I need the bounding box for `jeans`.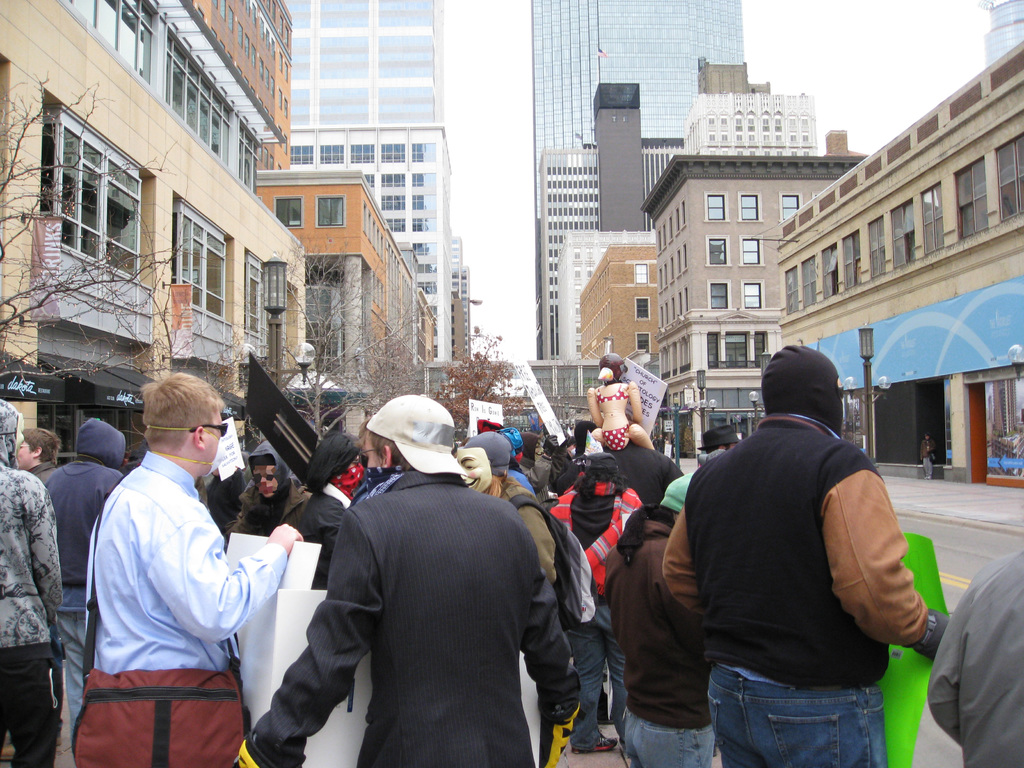
Here it is: Rect(714, 679, 888, 765).
